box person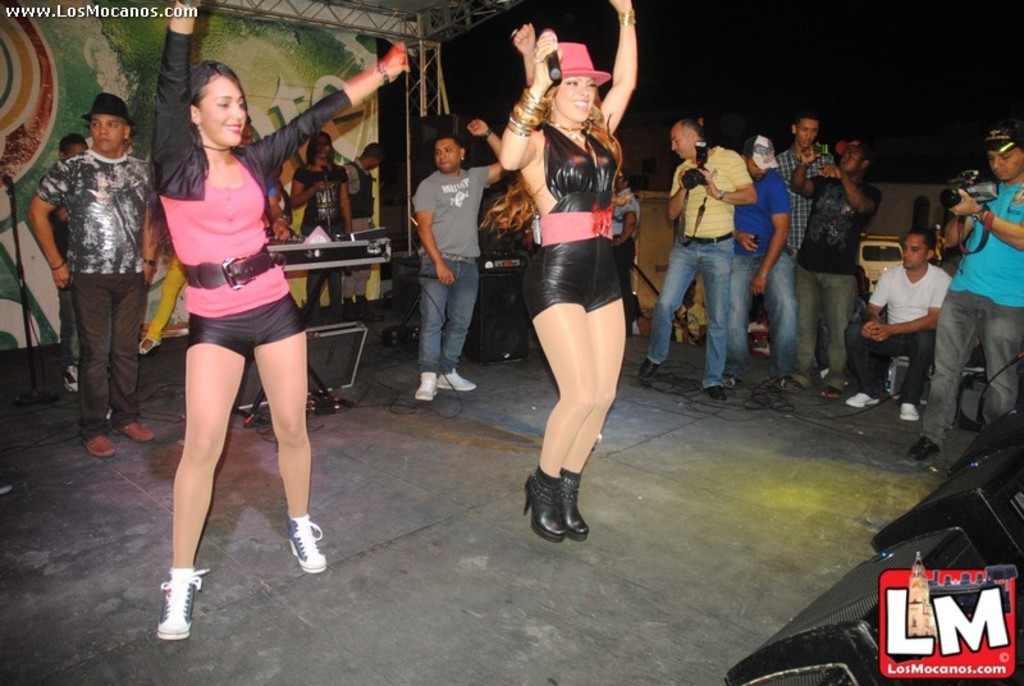
detection(637, 115, 759, 402)
